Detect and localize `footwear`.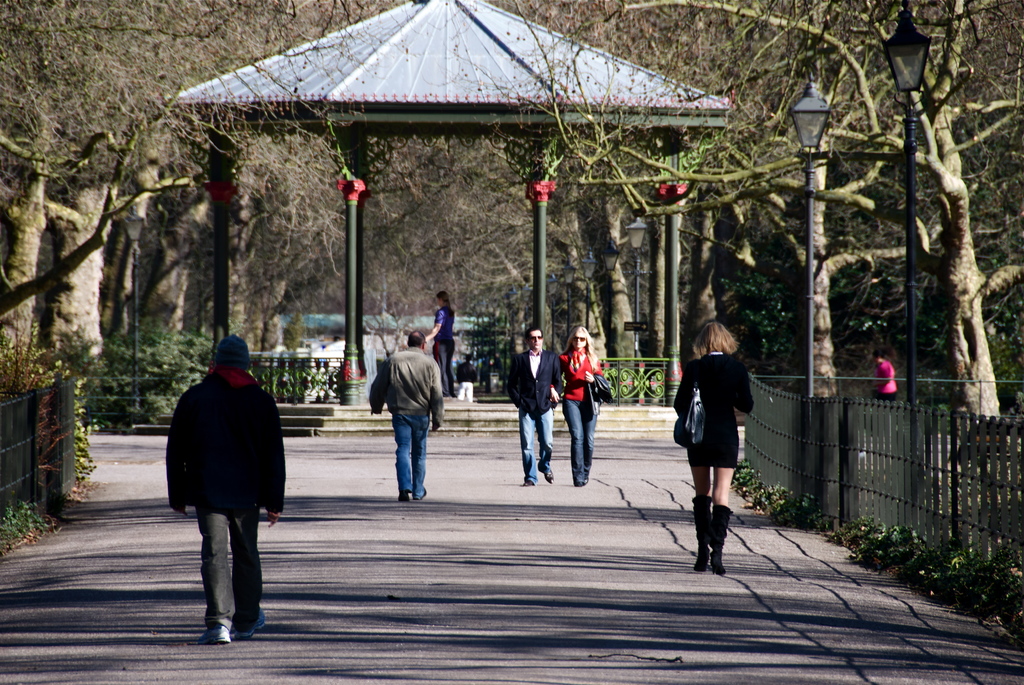
Localized at <region>234, 610, 268, 639</region>.
